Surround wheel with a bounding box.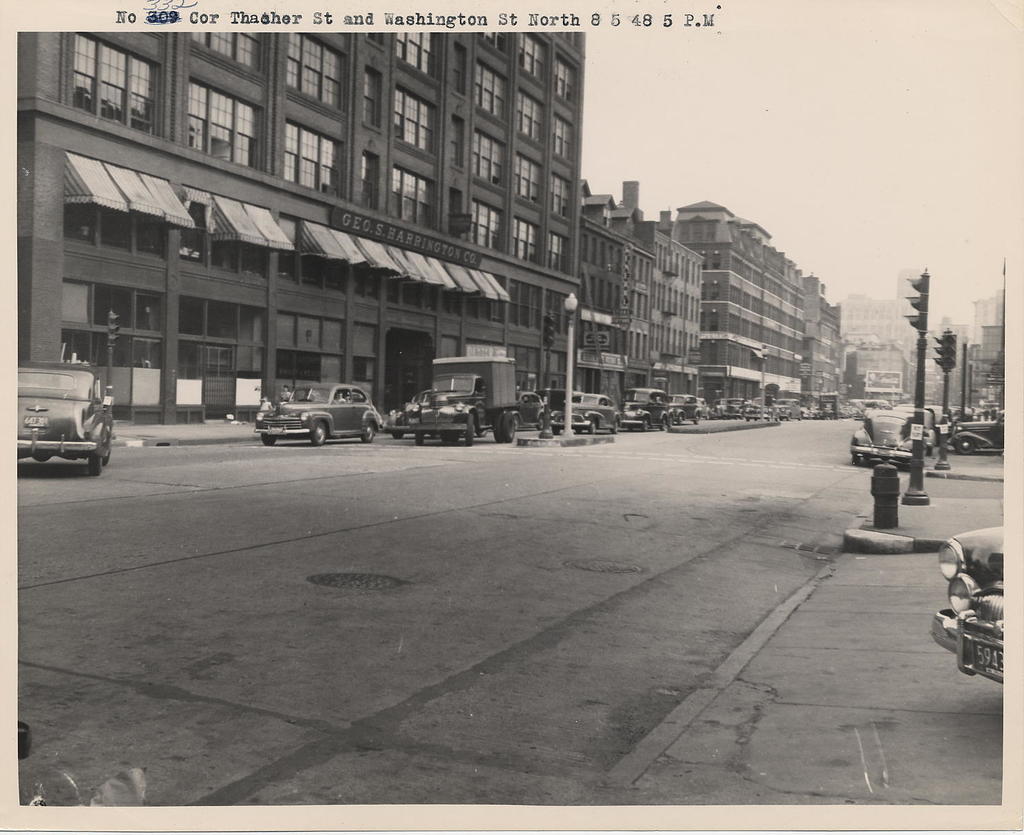
{"left": 308, "top": 419, "right": 326, "bottom": 445}.
